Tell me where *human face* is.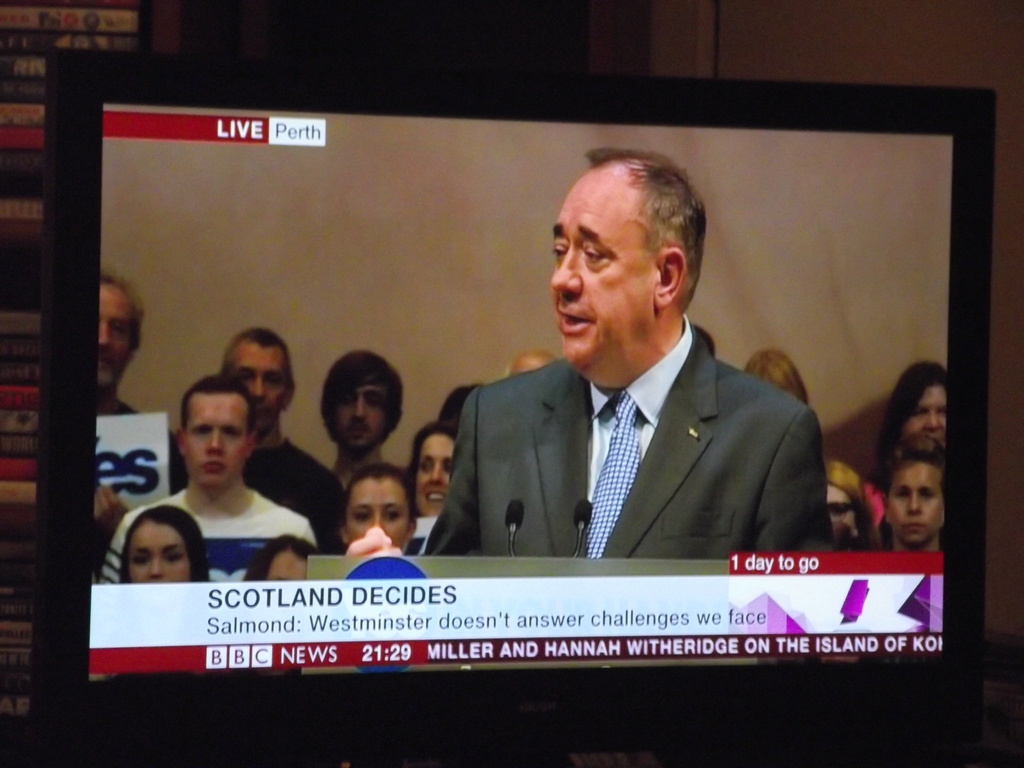
*human face* is at 888:463:943:547.
